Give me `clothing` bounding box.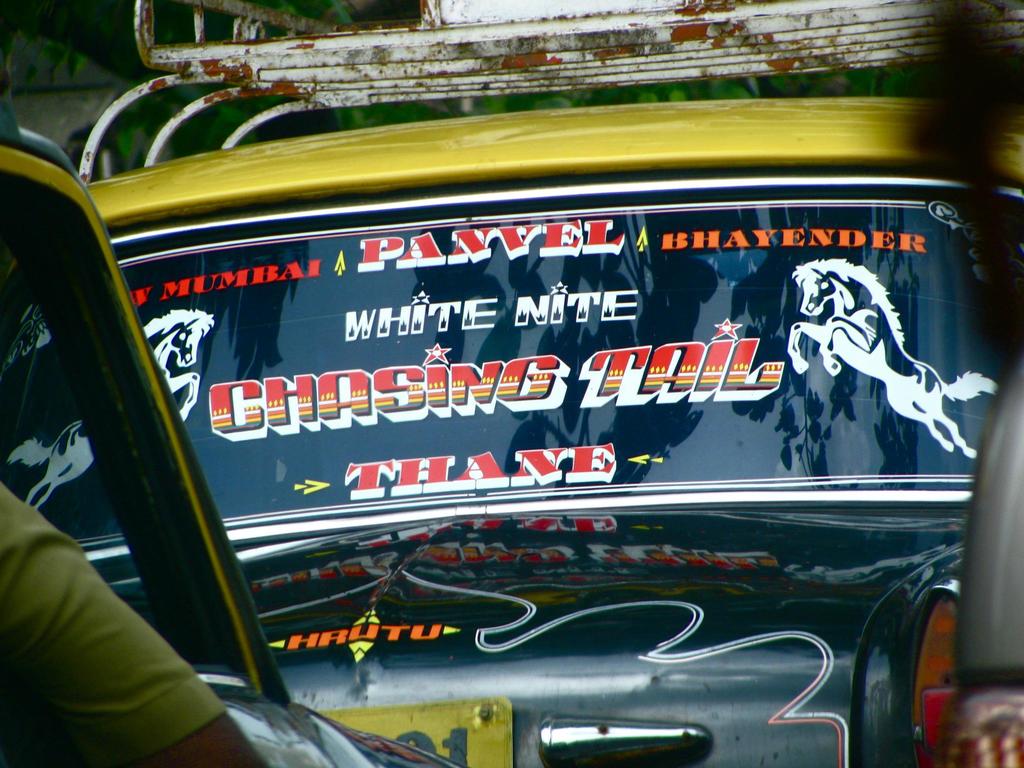
[6, 491, 221, 767].
